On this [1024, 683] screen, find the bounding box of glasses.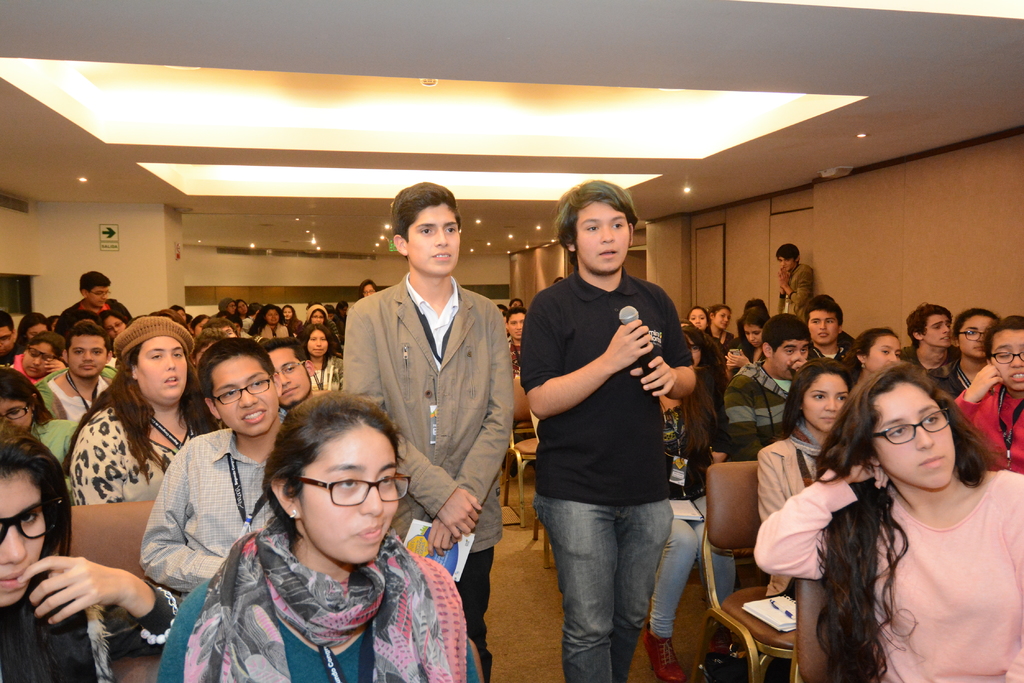
Bounding box: bbox=(986, 345, 1023, 367).
